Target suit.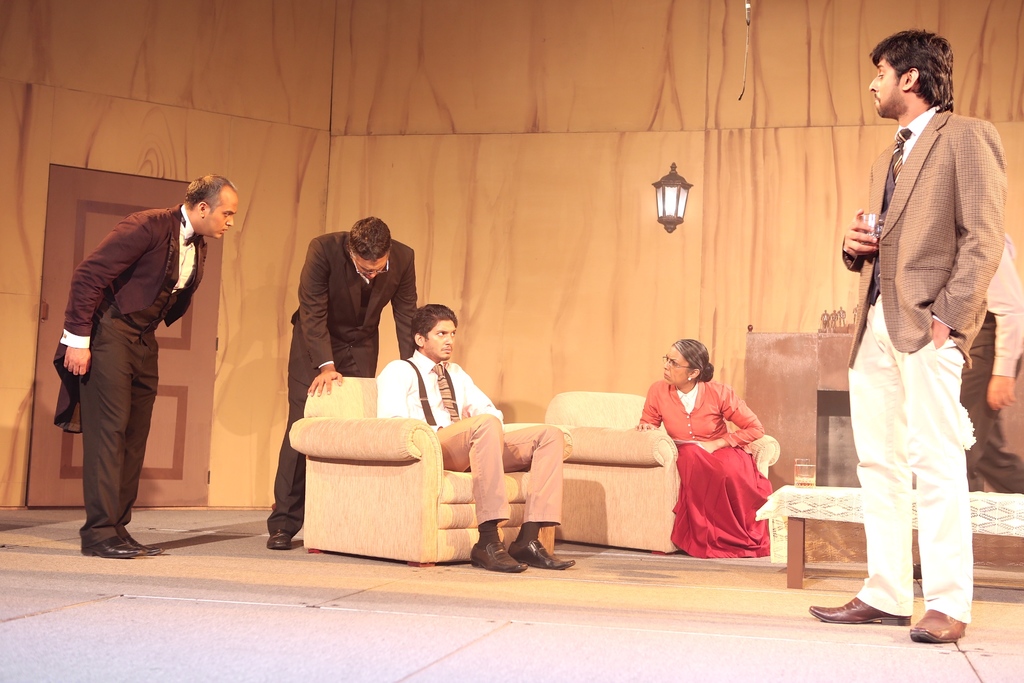
Target region: box=[47, 167, 238, 550].
